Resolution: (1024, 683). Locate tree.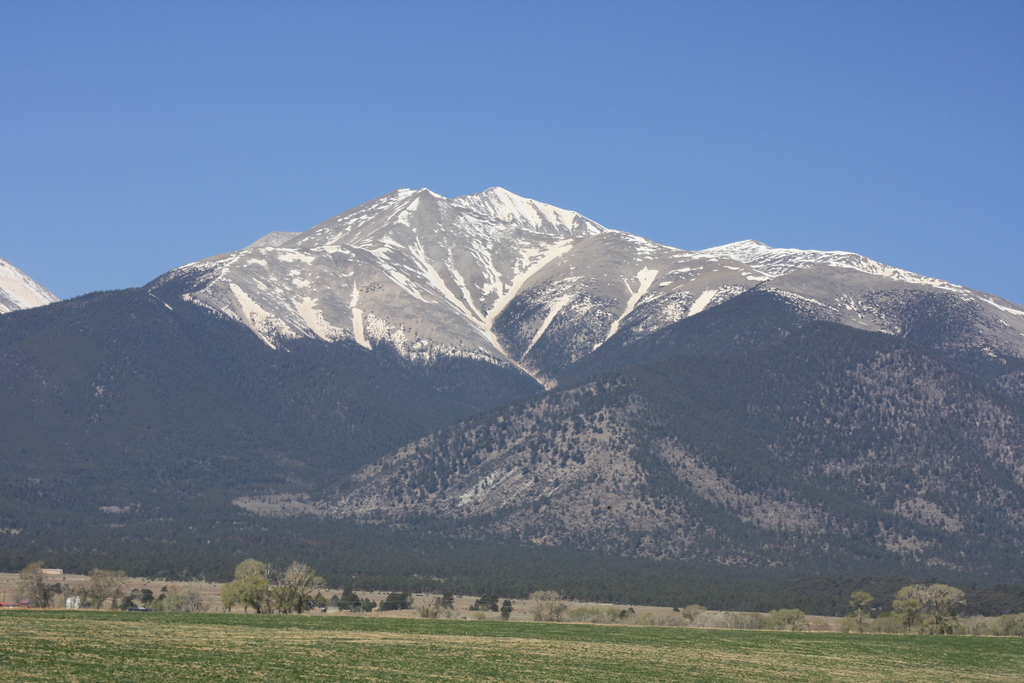
l=438, t=593, r=456, b=607.
